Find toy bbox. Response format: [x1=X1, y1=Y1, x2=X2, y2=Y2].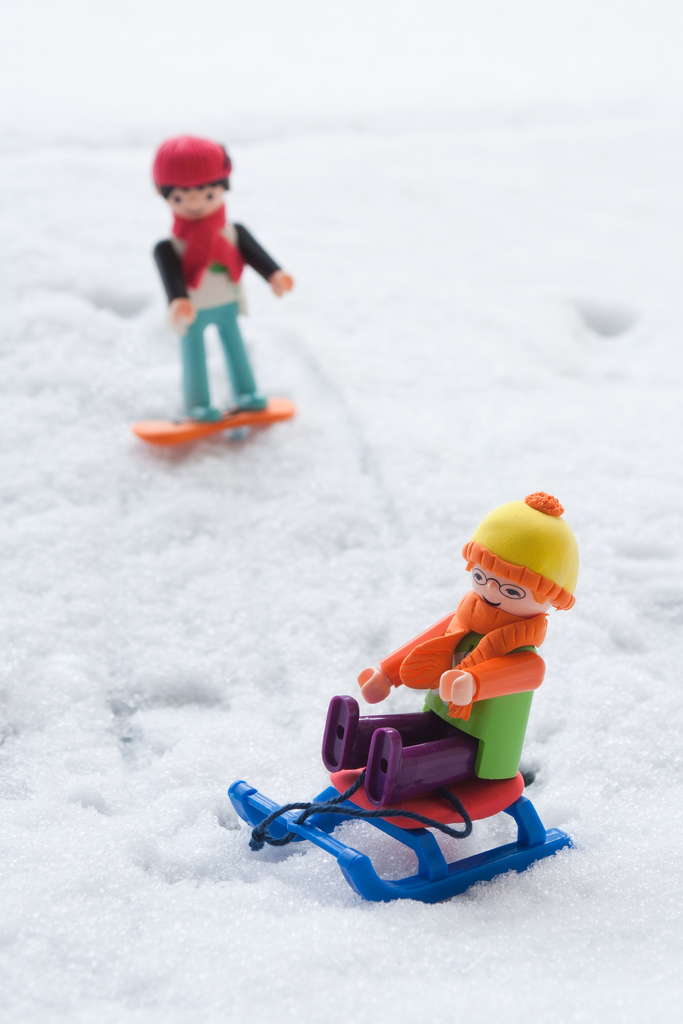
[x1=134, y1=128, x2=295, y2=449].
